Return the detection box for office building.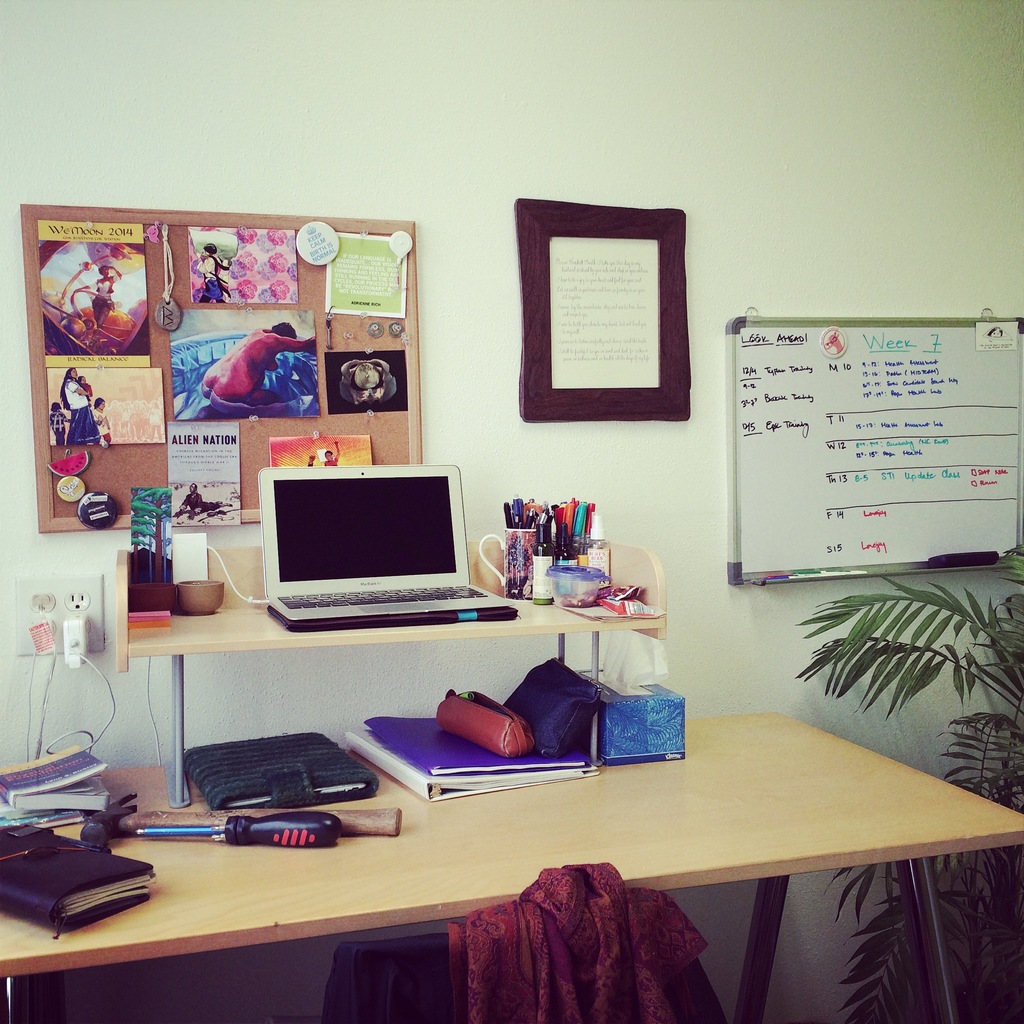
box(0, 33, 1023, 1023).
